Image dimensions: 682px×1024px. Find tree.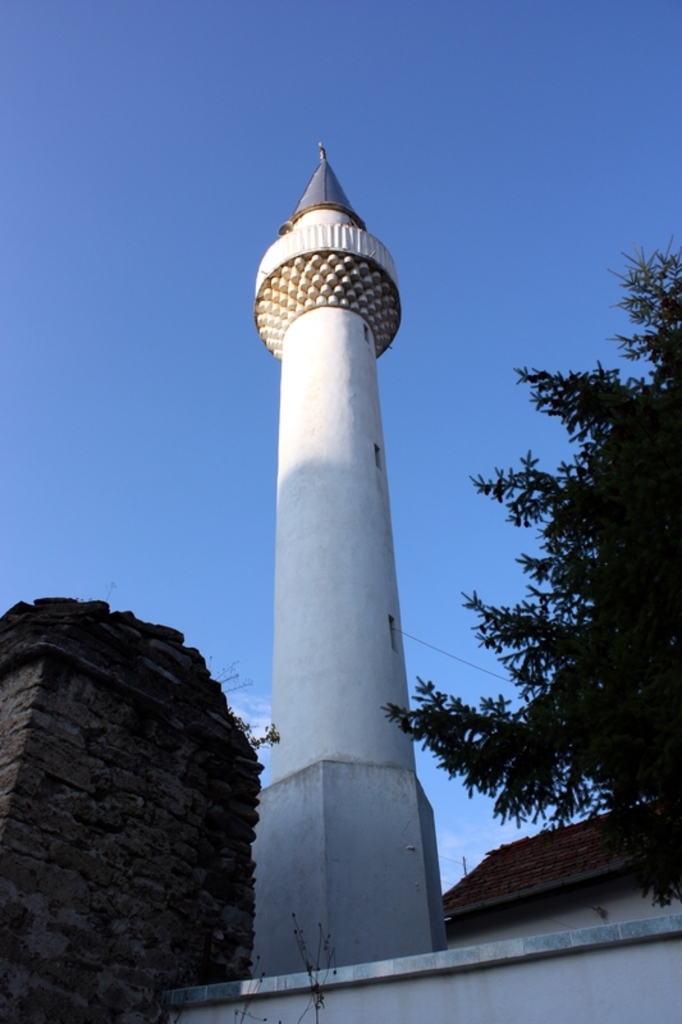
bbox=[429, 320, 658, 916].
